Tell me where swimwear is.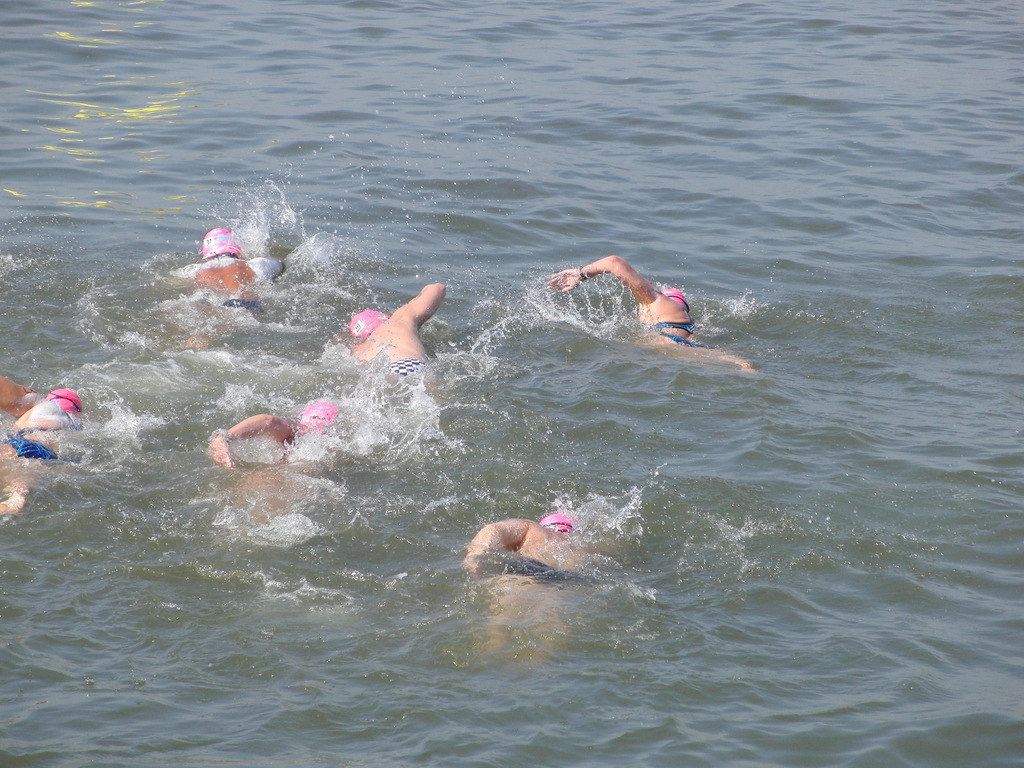
swimwear is at bbox=[647, 305, 713, 346].
